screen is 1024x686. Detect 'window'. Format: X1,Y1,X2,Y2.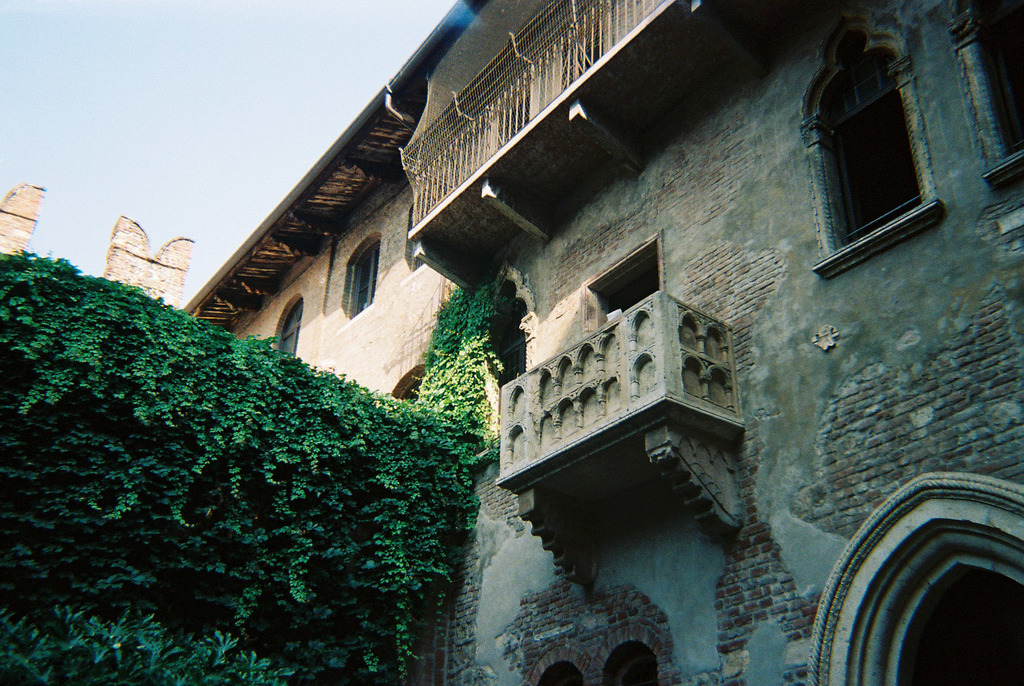
499,309,528,394.
